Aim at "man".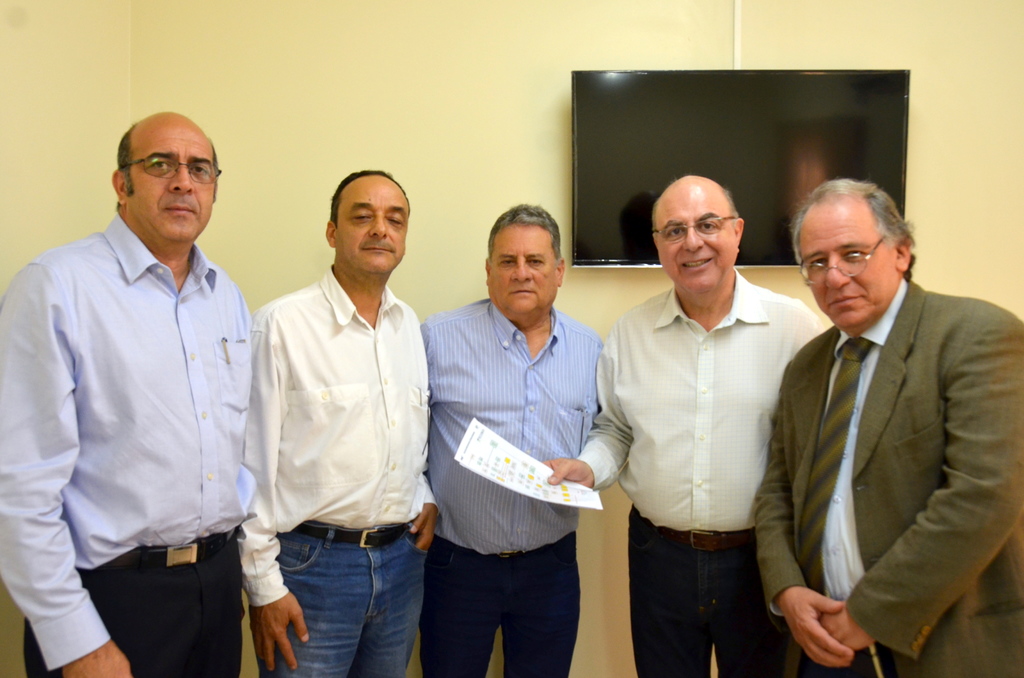
Aimed at 239/165/434/677.
